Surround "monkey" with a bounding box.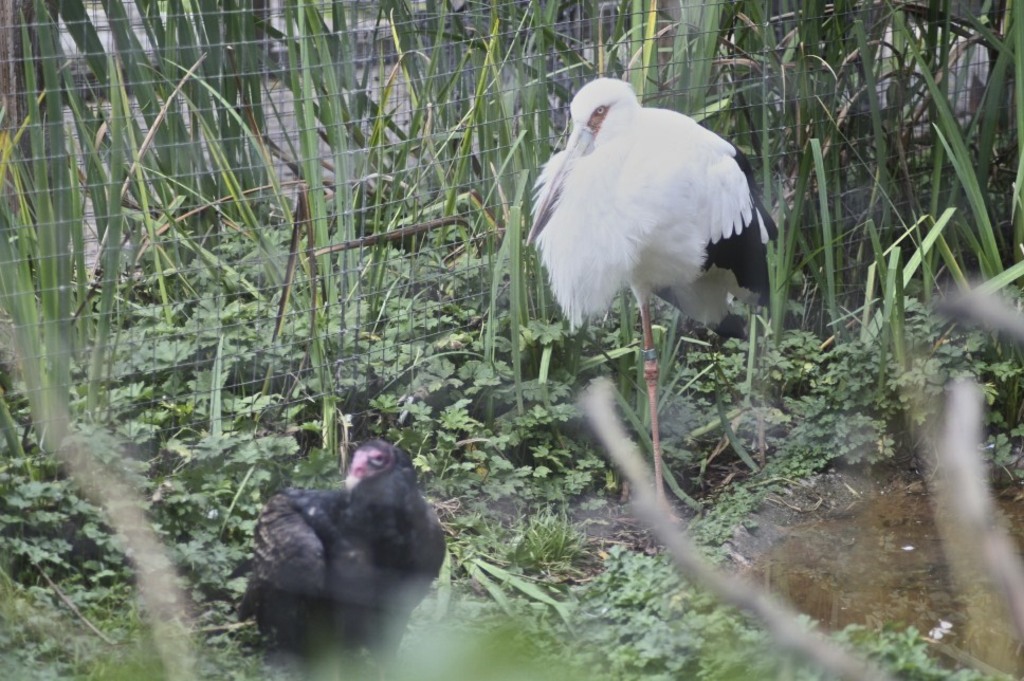
[left=235, top=440, right=447, bottom=680].
